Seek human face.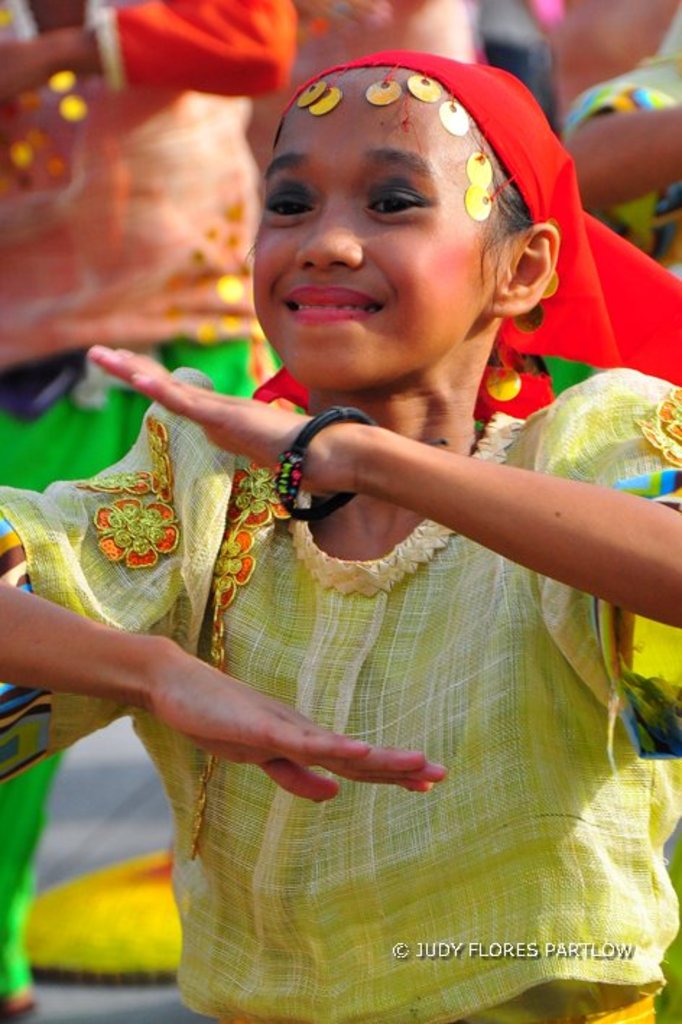
left=251, top=74, right=487, bottom=394.
